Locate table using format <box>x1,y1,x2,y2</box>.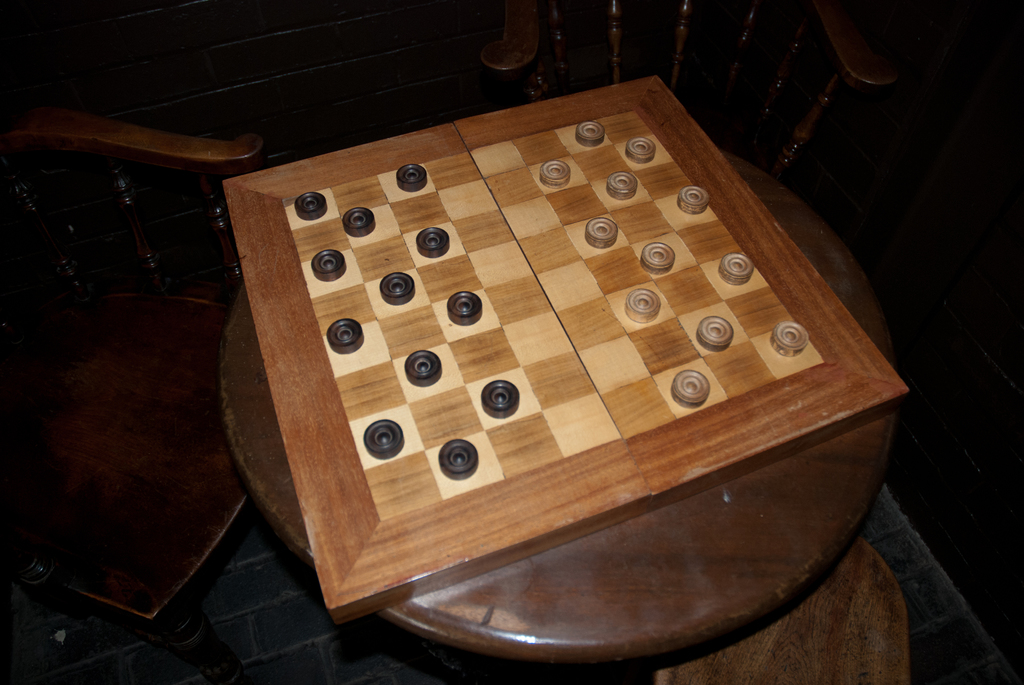
<box>213,141,899,673</box>.
